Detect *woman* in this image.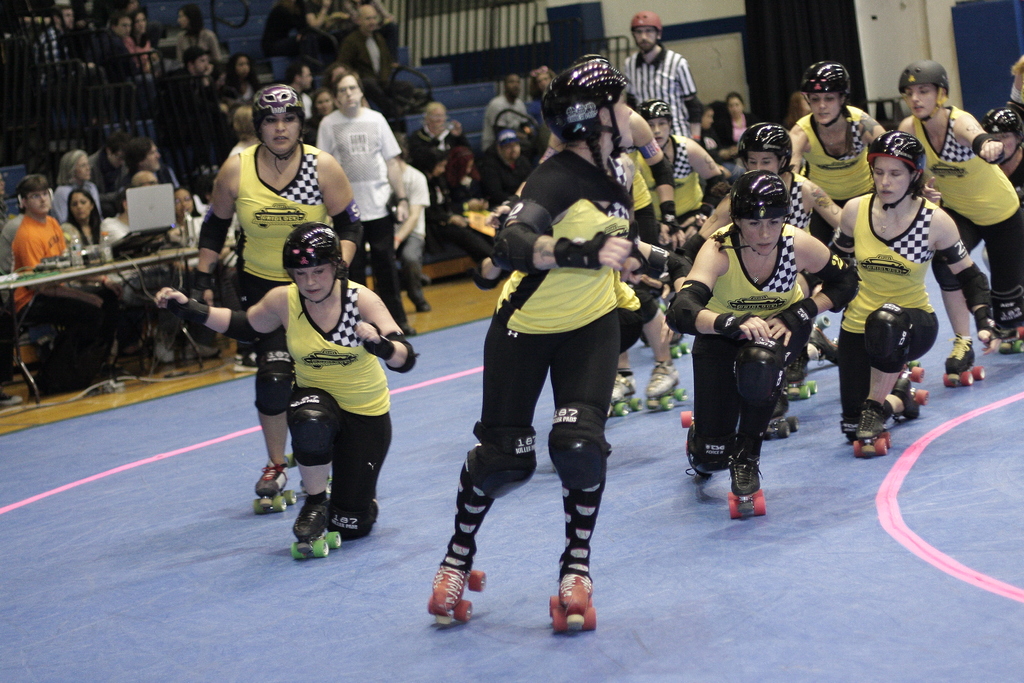
Detection: l=679, t=134, r=846, b=436.
